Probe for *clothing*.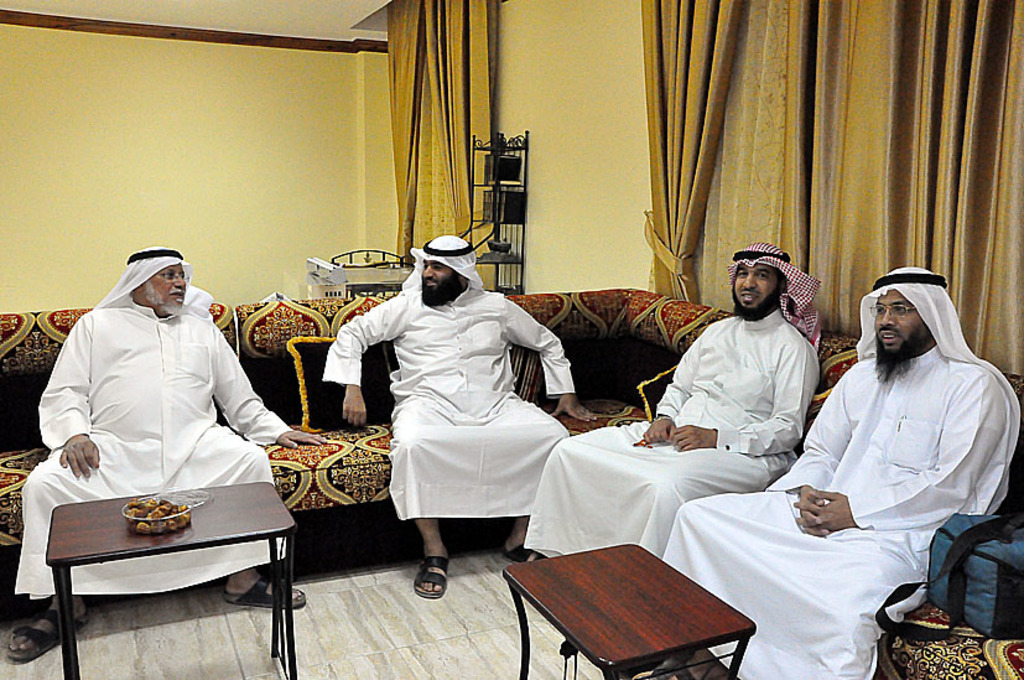
Probe result: {"x1": 15, "y1": 245, "x2": 296, "y2": 590}.
